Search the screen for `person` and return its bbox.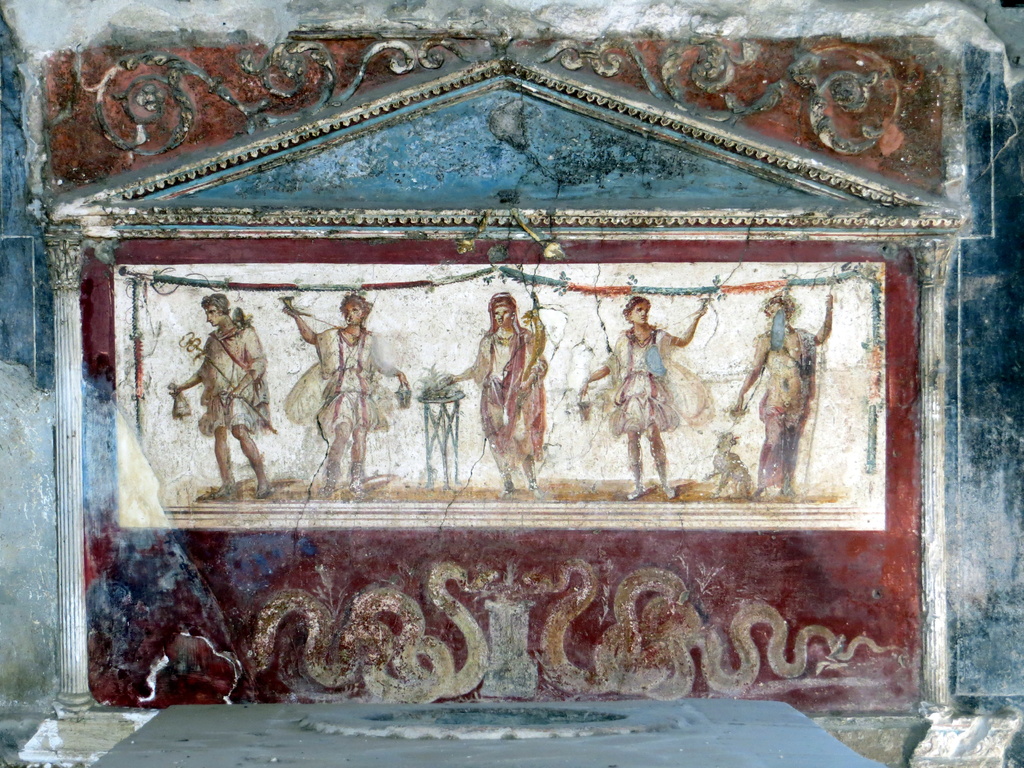
Found: box(577, 296, 706, 501).
